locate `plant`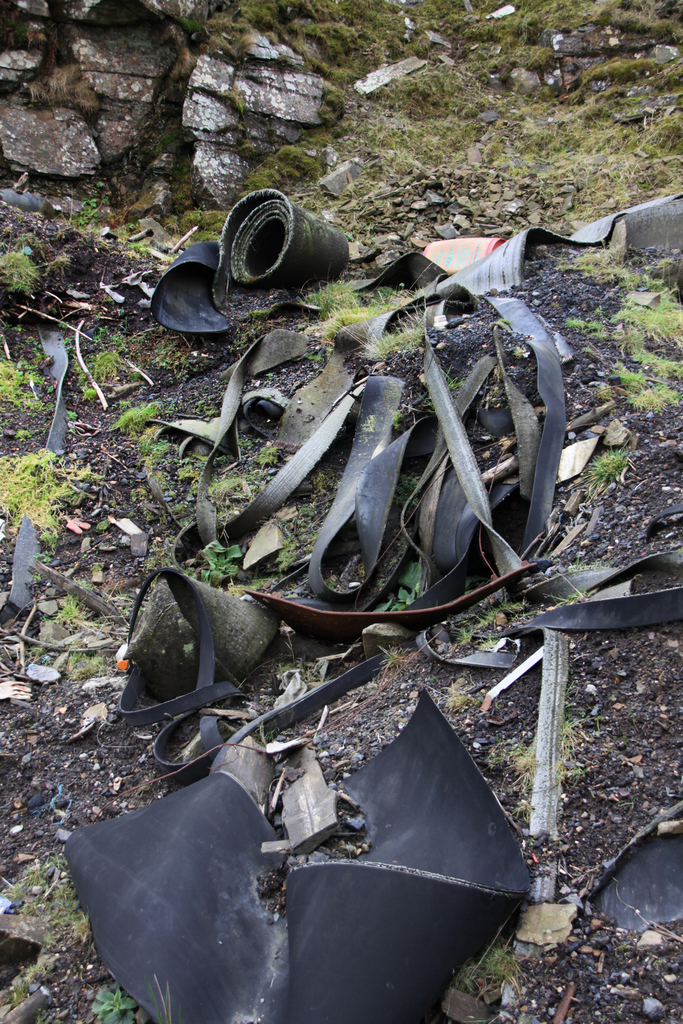
box=[145, 0, 682, 300]
